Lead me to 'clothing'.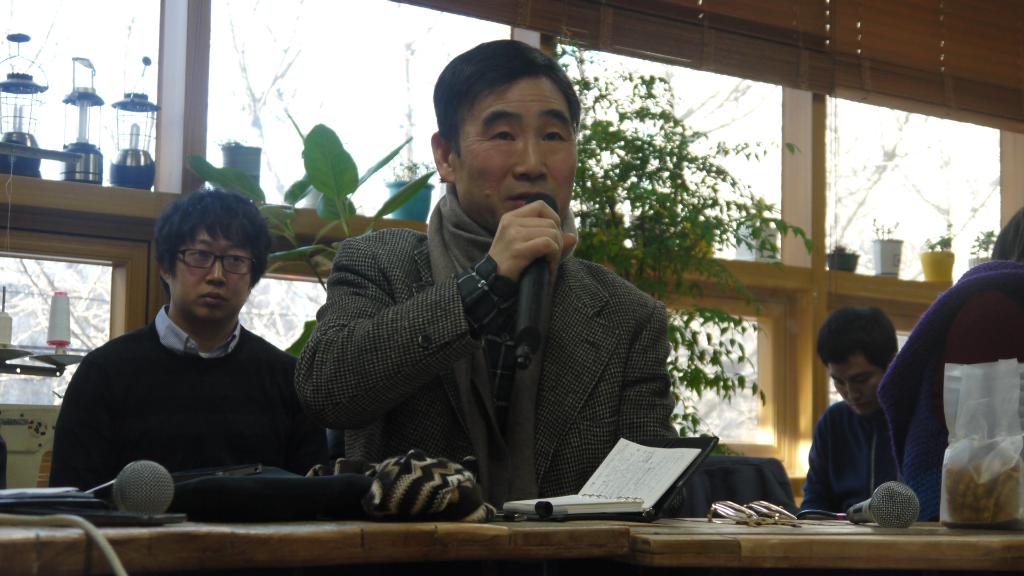
Lead to rect(875, 258, 1023, 525).
